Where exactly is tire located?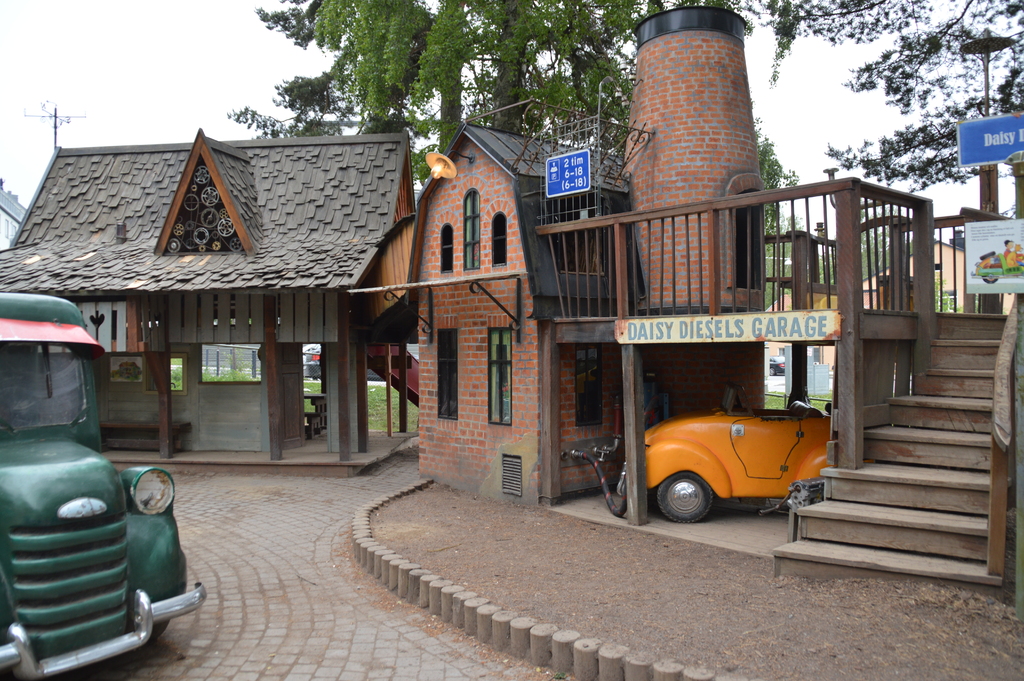
Its bounding box is locate(769, 365, 778, 375).
